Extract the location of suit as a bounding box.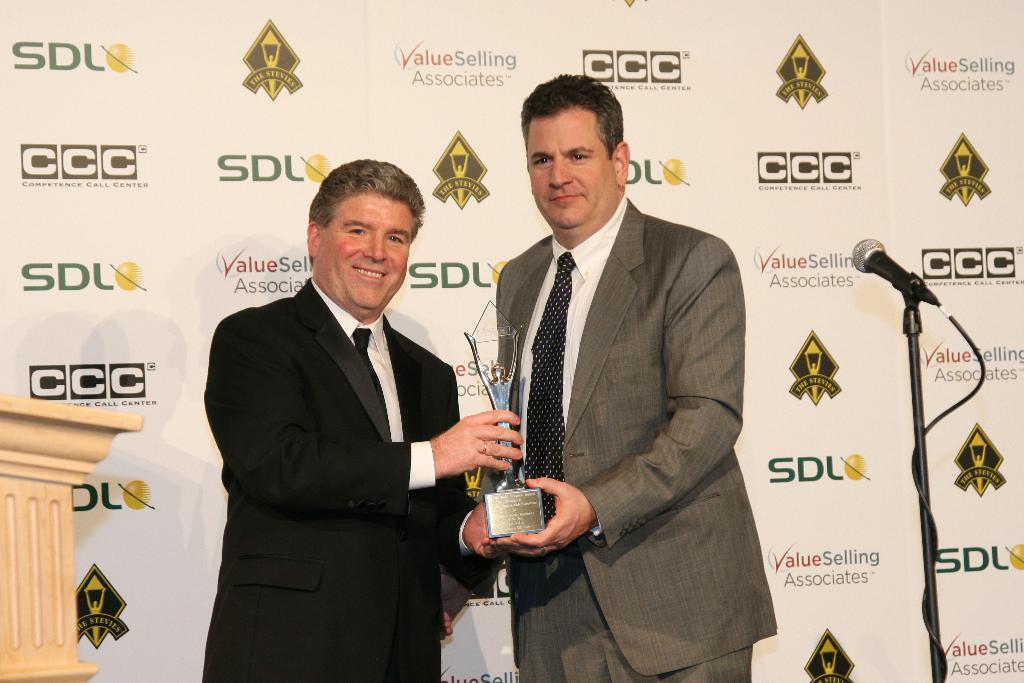
[444, 248, 785, 645].
